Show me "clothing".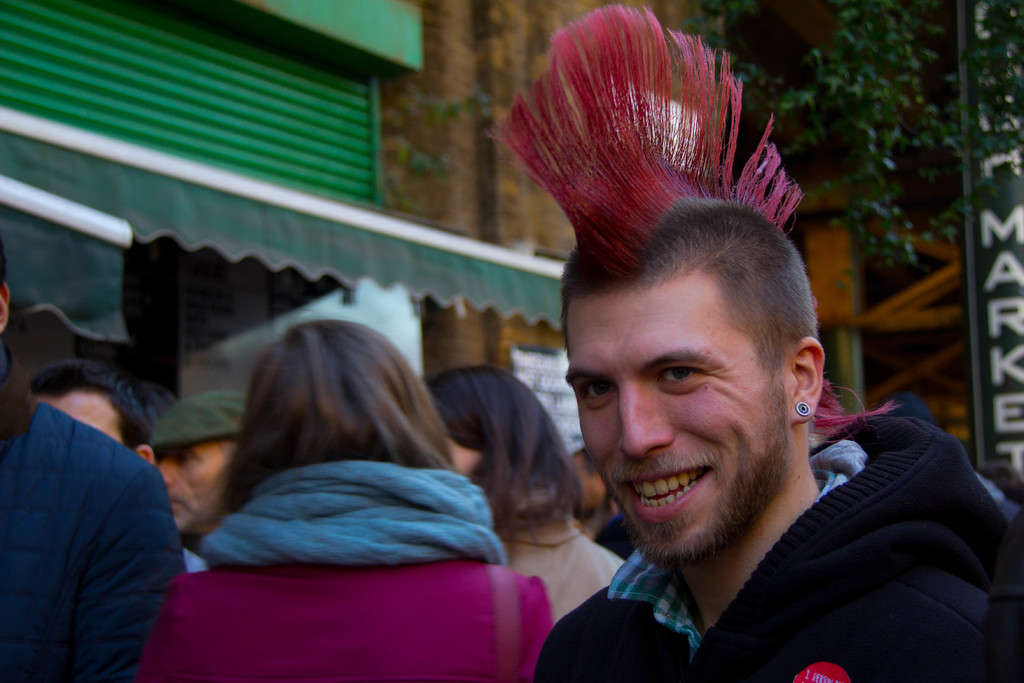
"clothing" is here: <box>201,465,511,565</box>.
